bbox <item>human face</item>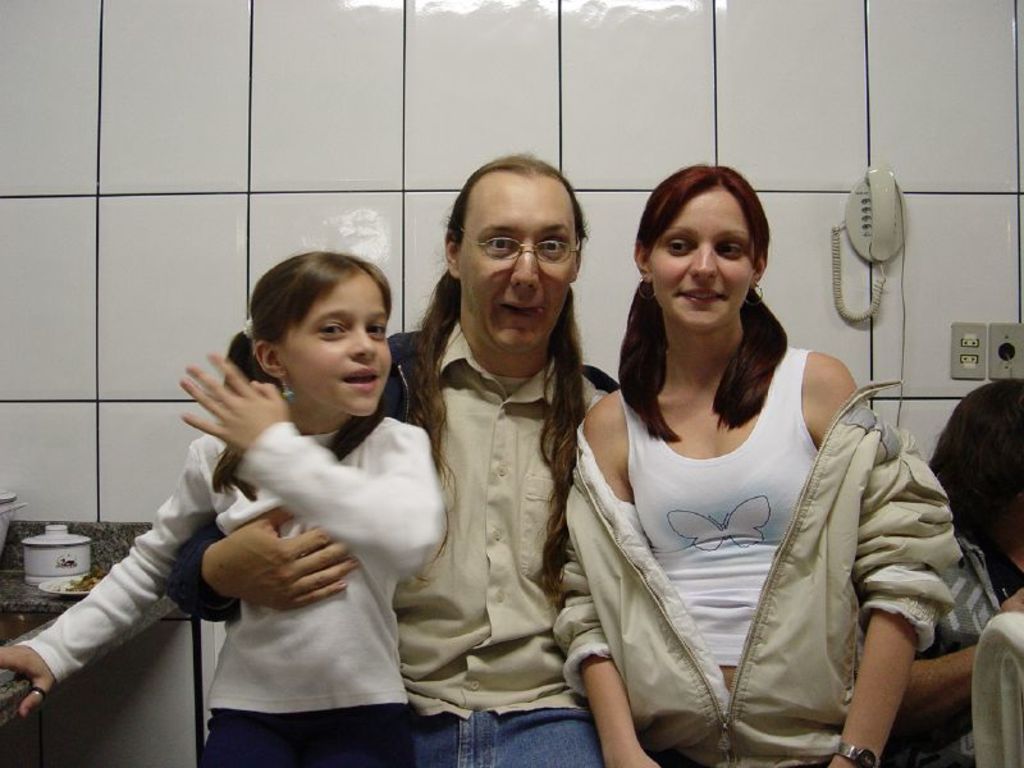
bbox=[460, 178, 576, 349]
